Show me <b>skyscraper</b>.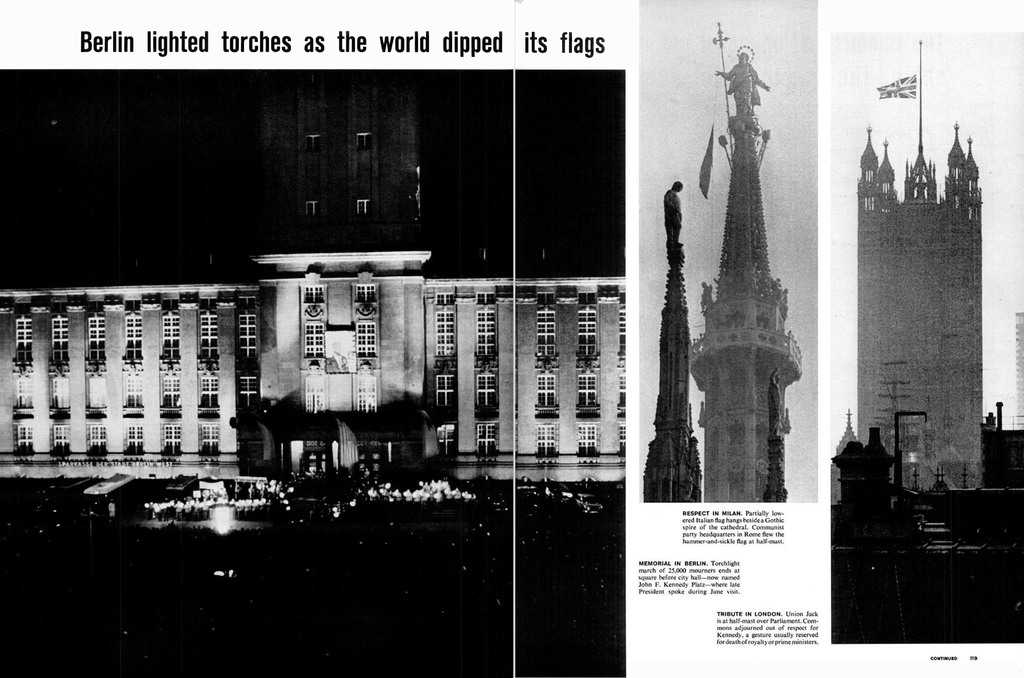
<b>skyscraper</b> is here: l=836, t=90, r=991, b=524.
